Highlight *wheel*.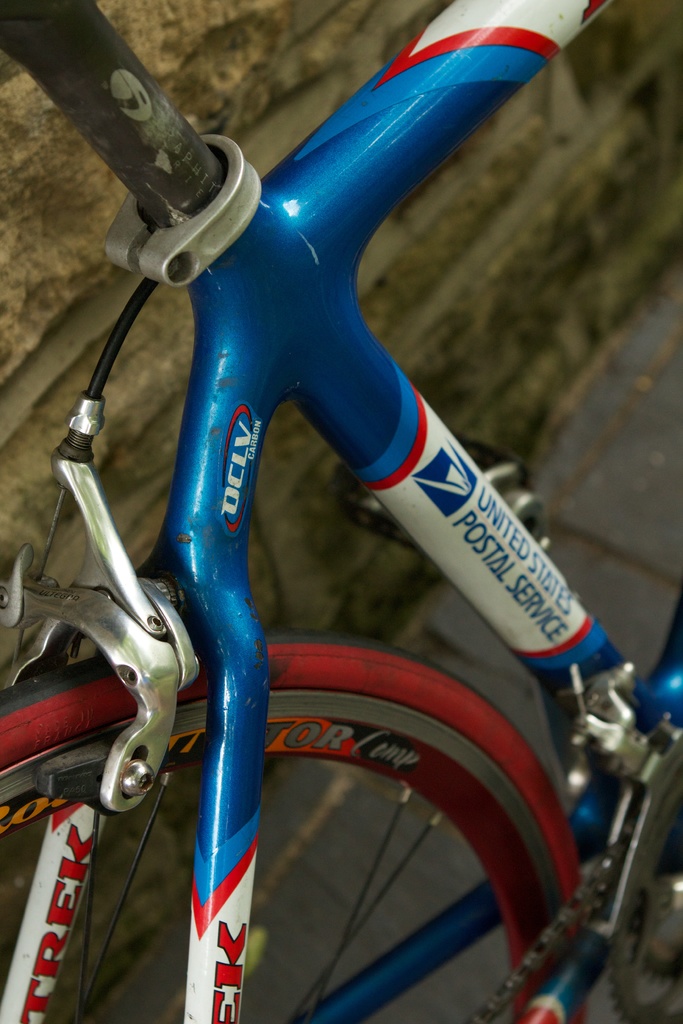
Highlighted region: rect(0, 624, 588, 1023).
